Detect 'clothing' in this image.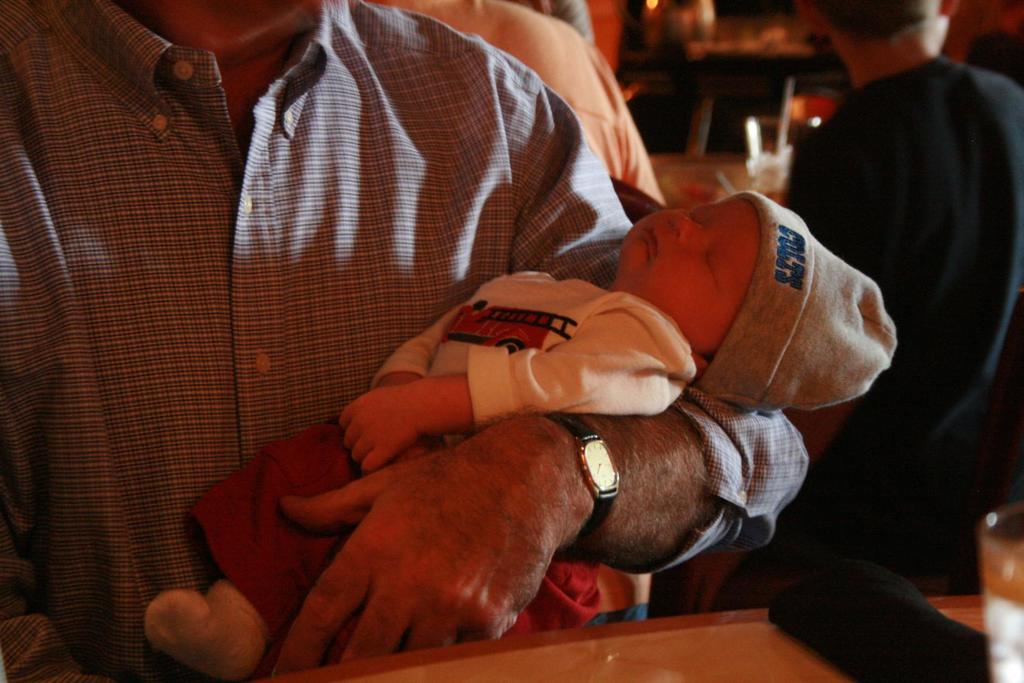
Detection: x1=0, y1=0, x2=814, y2=682.
